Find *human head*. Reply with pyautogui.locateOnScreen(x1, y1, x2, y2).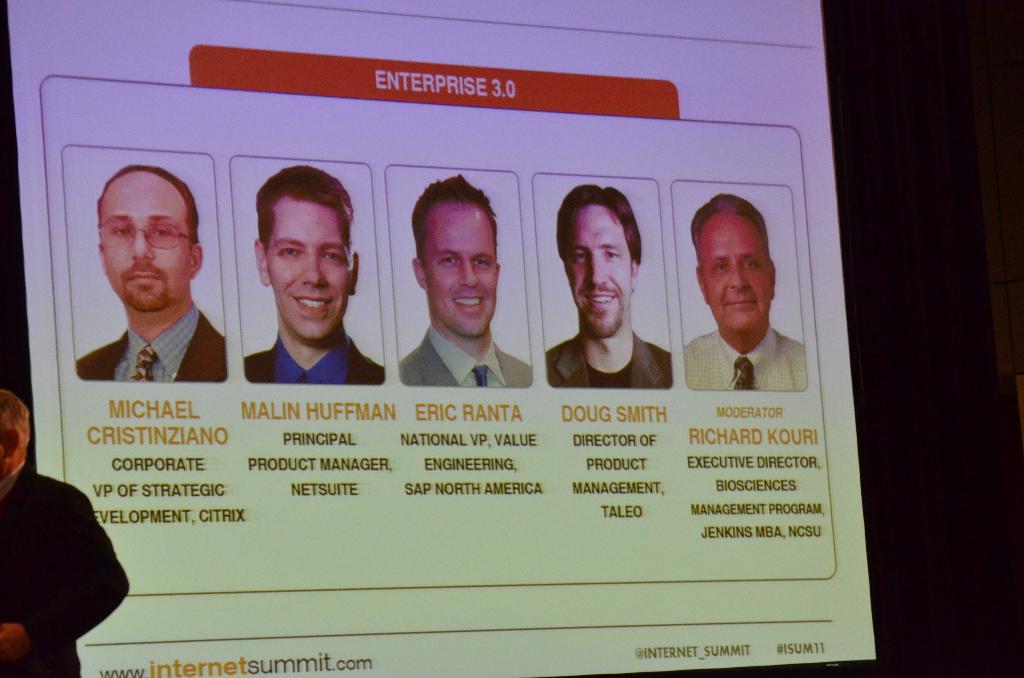
pyautogui.locateOnScreen(414, 177, 502, 336).
